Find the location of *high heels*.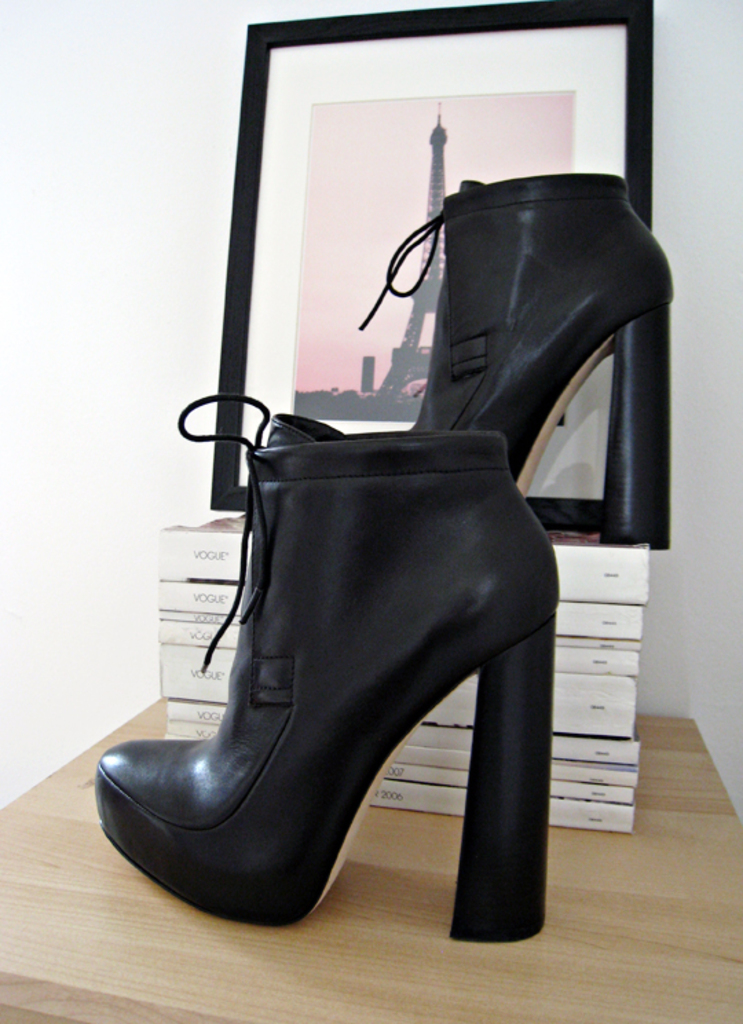
Location: l=92, t=396, r=559, b=947.
